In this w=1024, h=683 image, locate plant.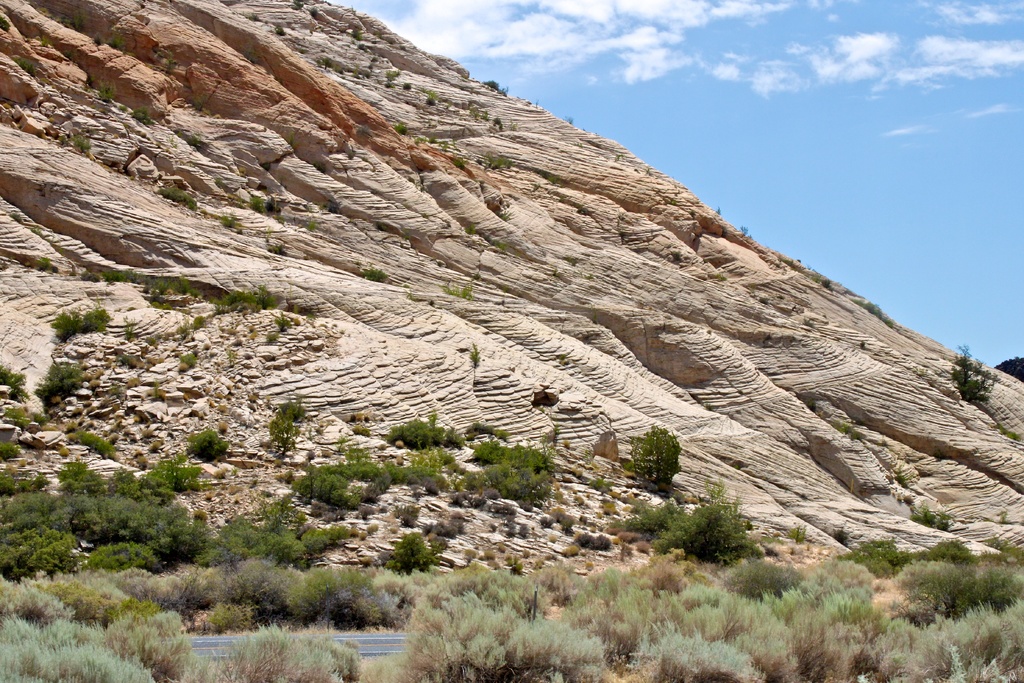
Bounding box: bbox(390, 417, 458, 452).
